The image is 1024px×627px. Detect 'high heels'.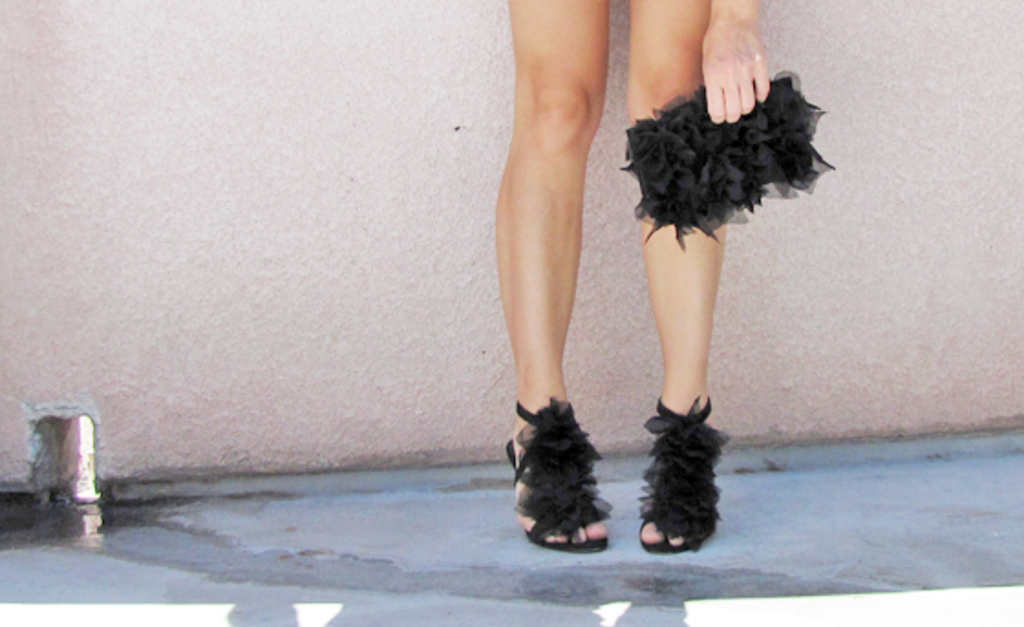
Detection: x1=503 y1=393 x2=609 y2=556.
